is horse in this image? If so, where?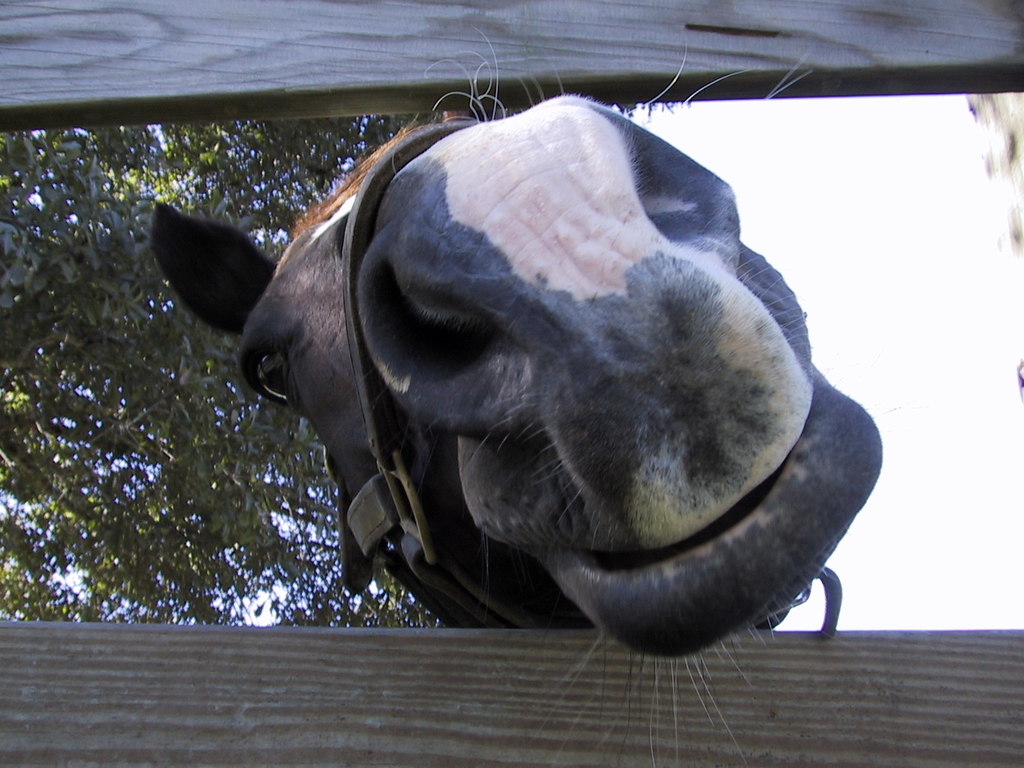
Yes, at (x1=149, y1=27, x2=884, y2=766).
